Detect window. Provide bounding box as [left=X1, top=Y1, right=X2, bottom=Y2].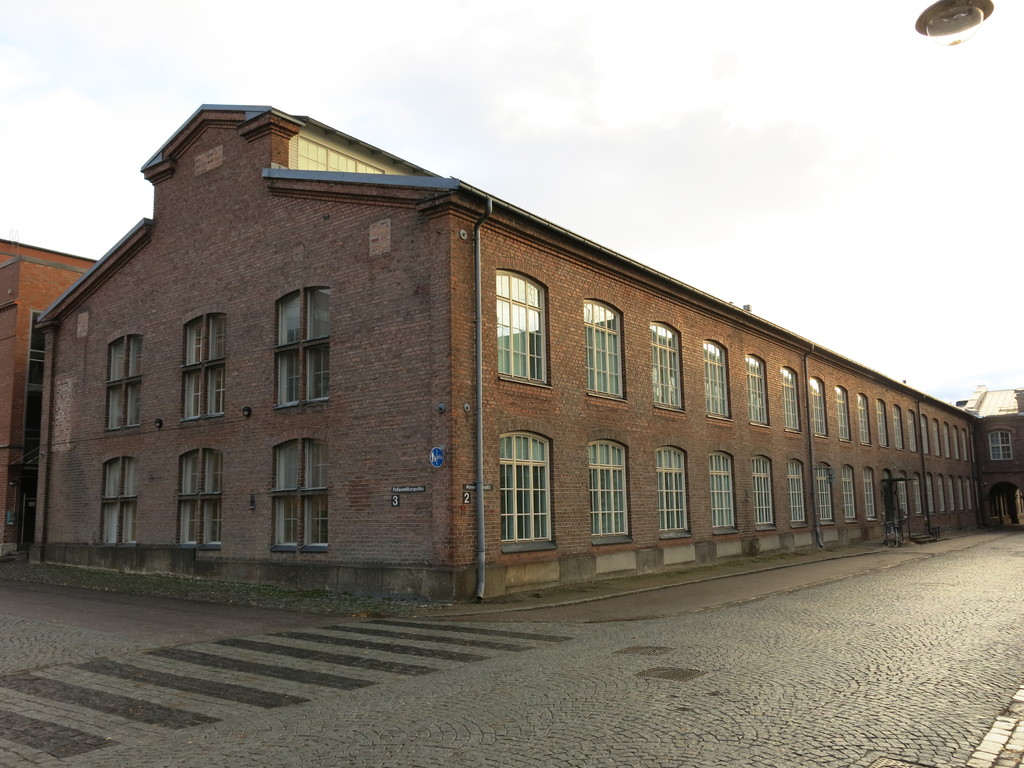
[left=578, top=298, right=629, bottom=406].
